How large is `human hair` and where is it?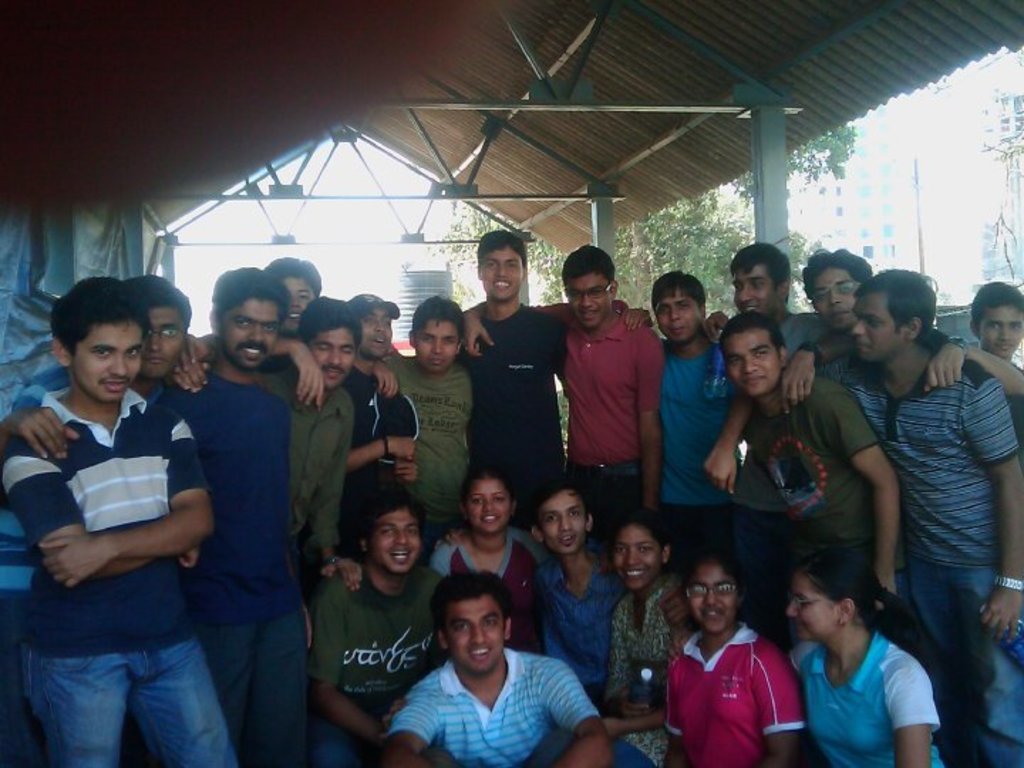
Bounding box: <box>720,314,782,346</box>.
